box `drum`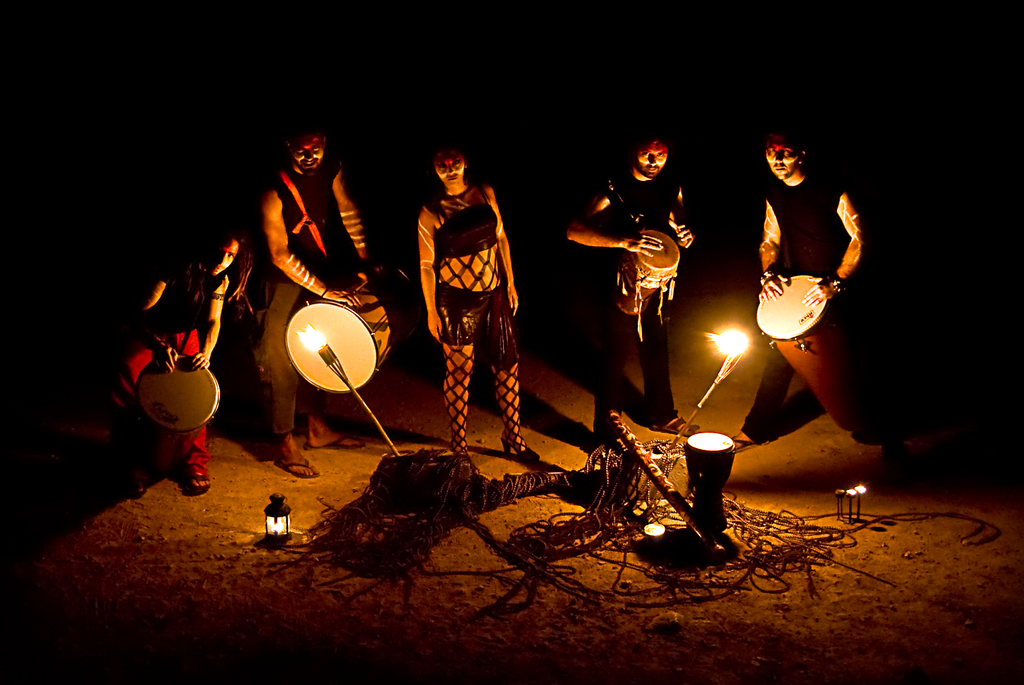
pyautogui.locateOnScreen(757, 274, 877, 431)
